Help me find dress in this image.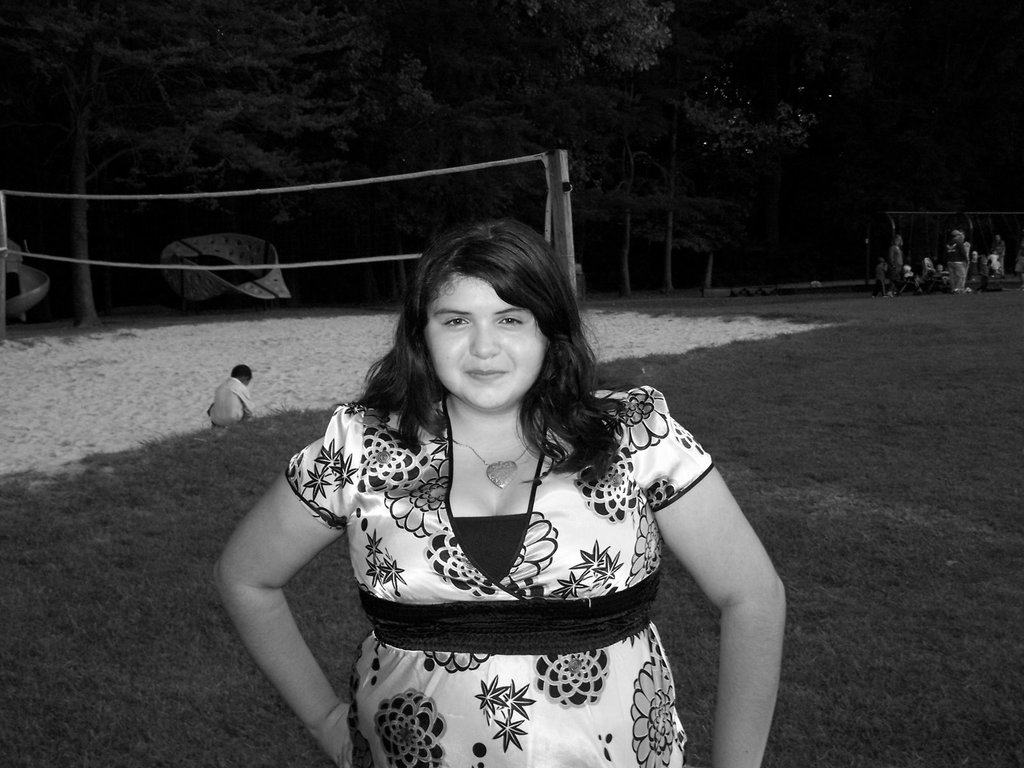
Found it: bbox=[285, 387, 713, 767].
